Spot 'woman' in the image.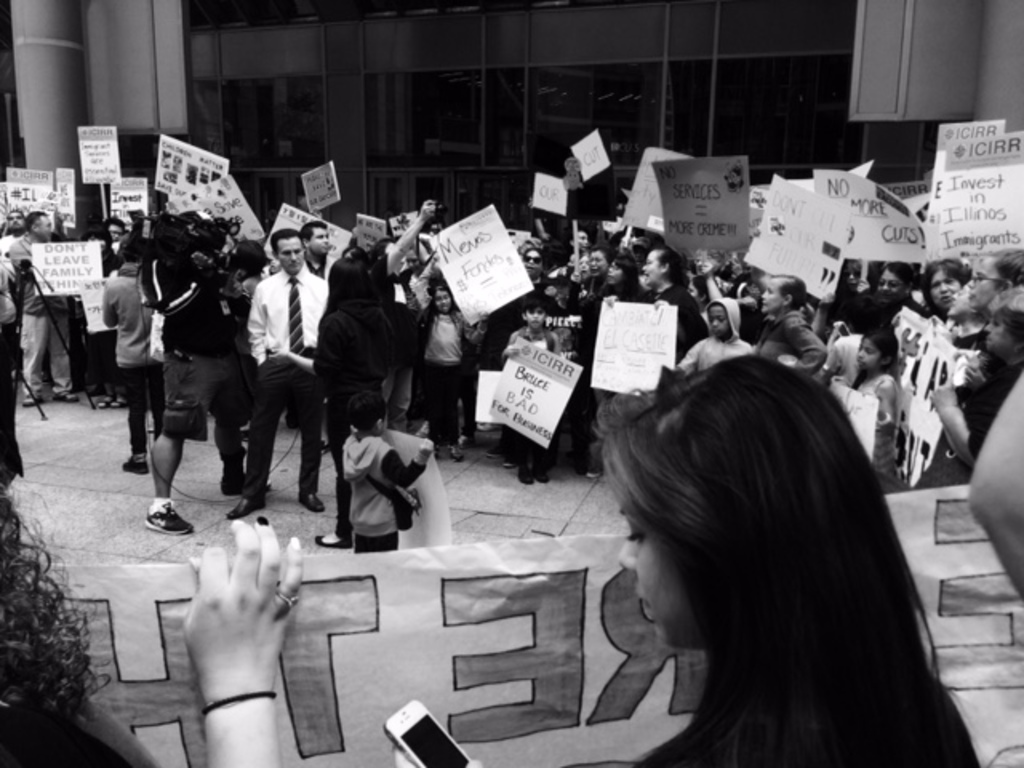
'woman' found at 923:291:1022:488.
